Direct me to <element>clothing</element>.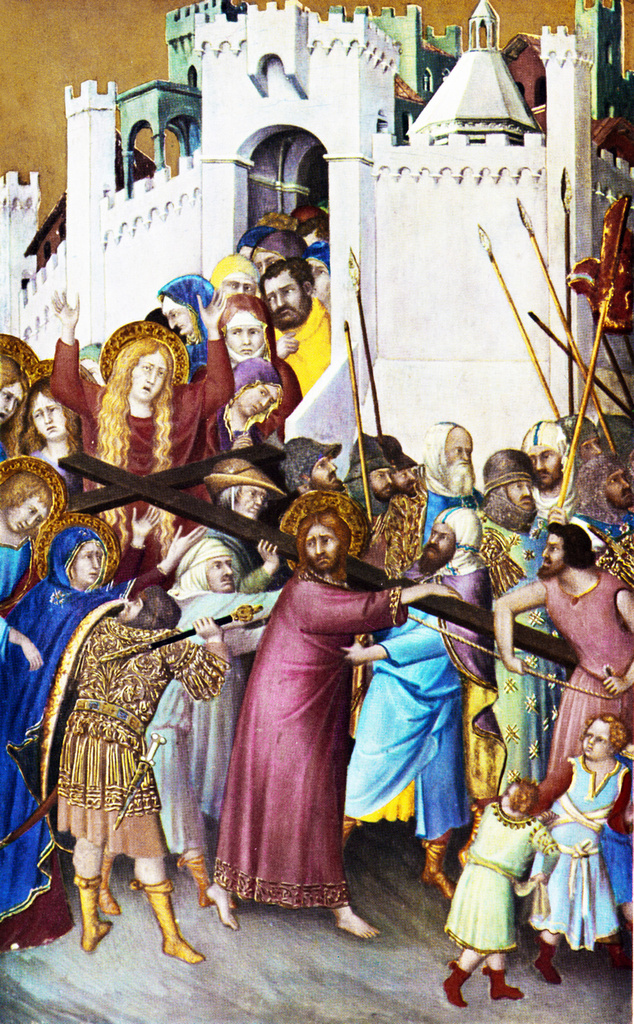
Direction: (x1=41, y1=342, x2=223, y2=498).
